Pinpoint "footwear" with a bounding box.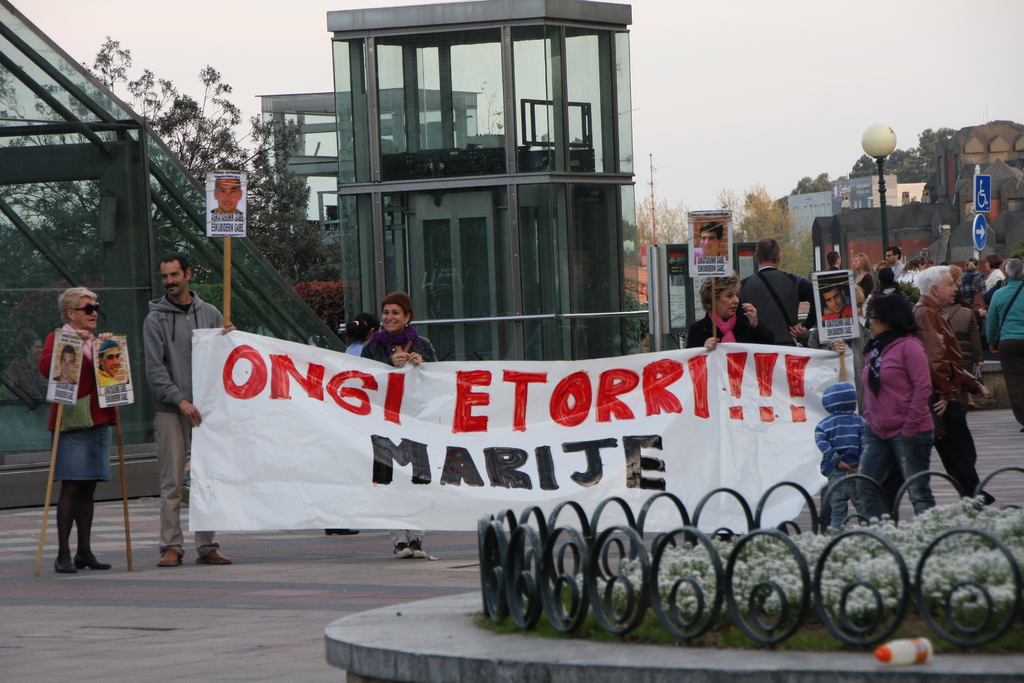
[390, 545, 413, 559].
